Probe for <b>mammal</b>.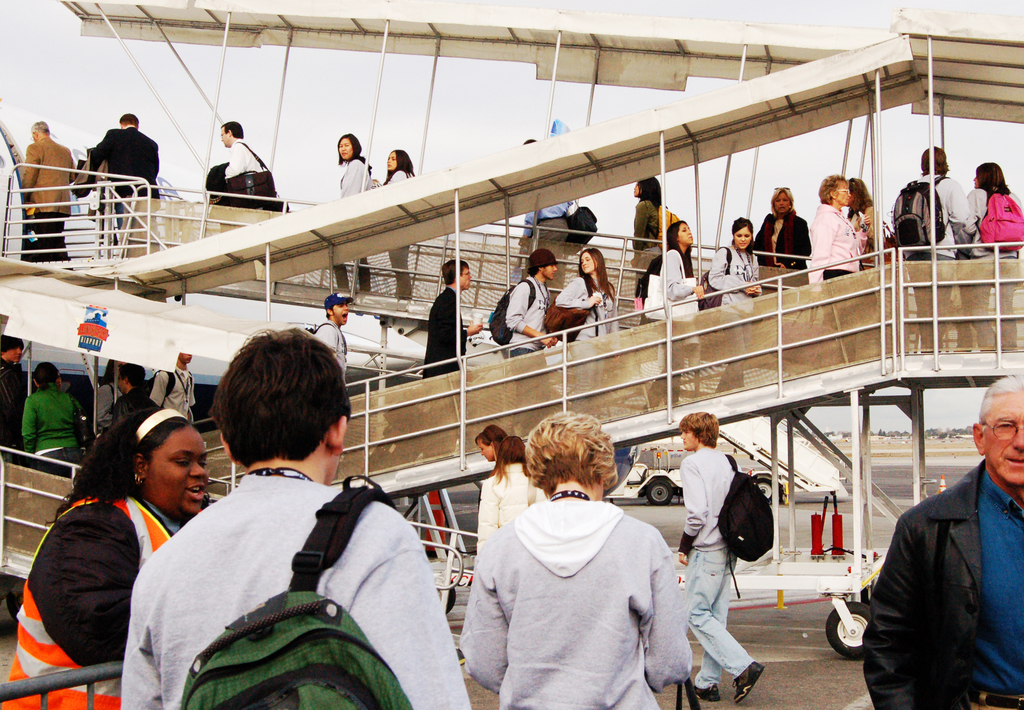
Probe result: (676, 409, 767, 707).
